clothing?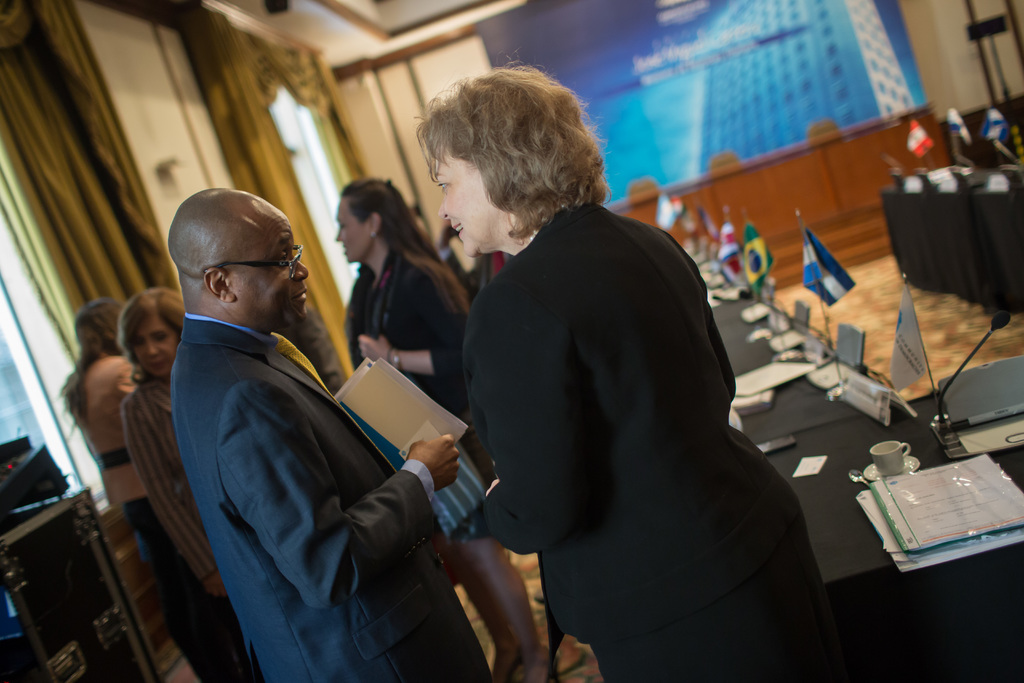
rect(428, 152, 823, 682)
